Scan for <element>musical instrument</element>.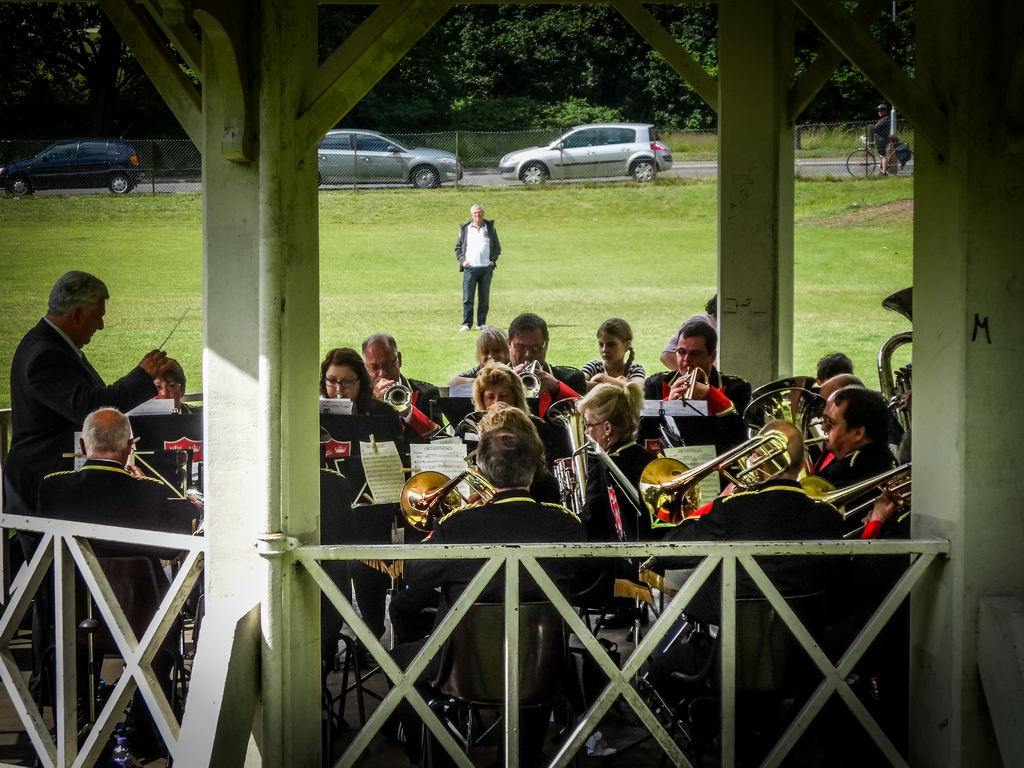
Scan result: crop(460, 414, 485, 459).
